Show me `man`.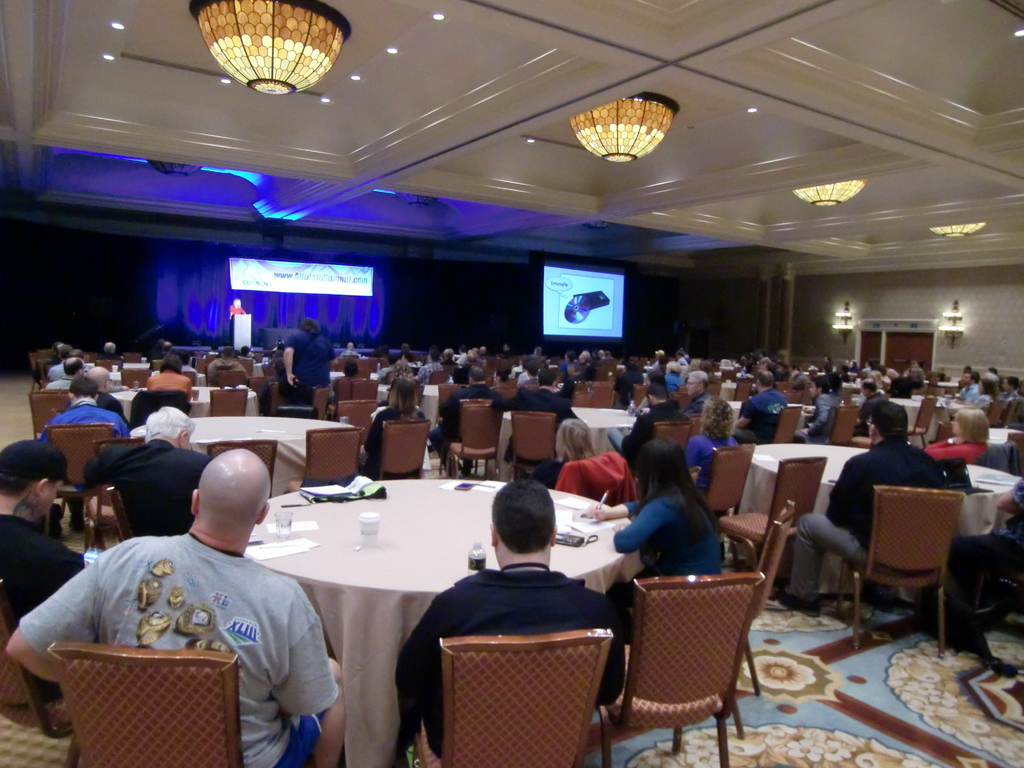
`man` is here: {"left": 208, "top": 351, "right": 248, "bottom": 373}.
